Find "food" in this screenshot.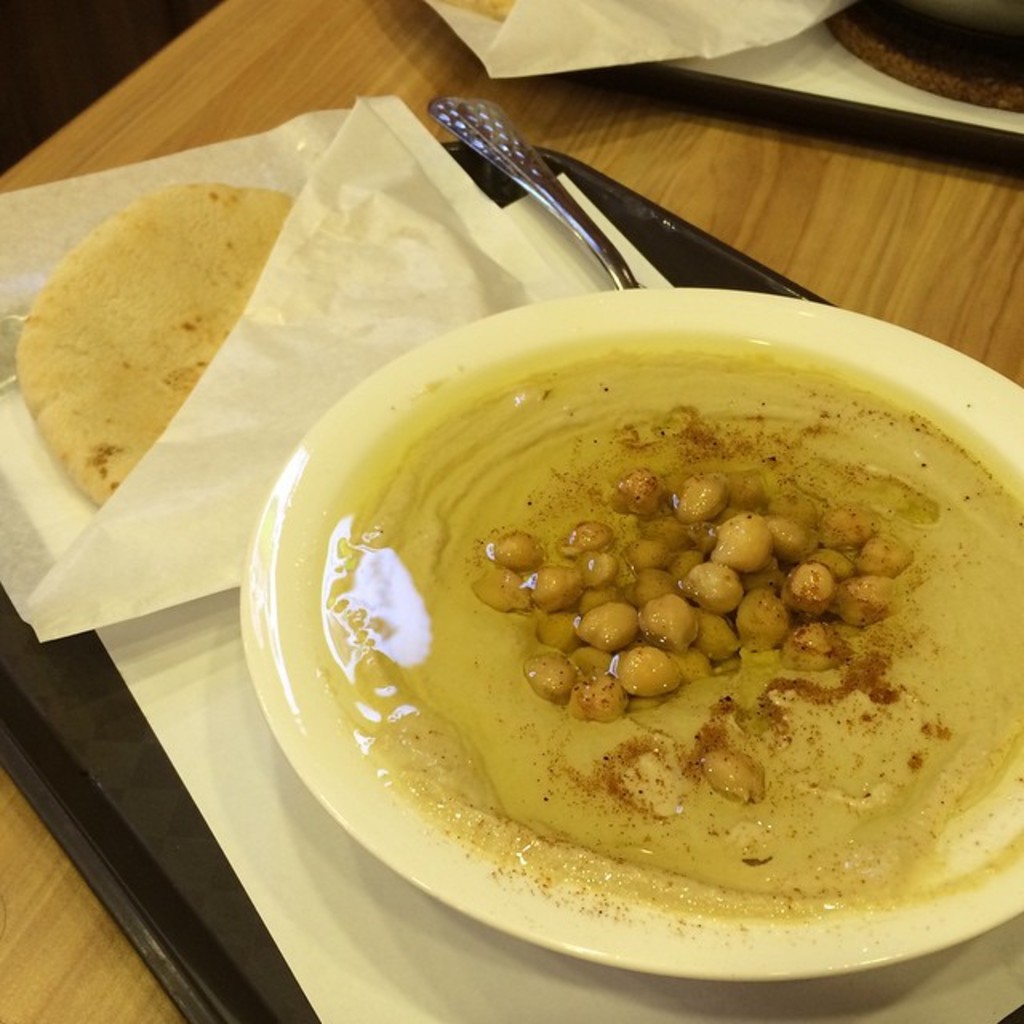
The bounding box for "food" is box=[235, 272, 1022, 962].
